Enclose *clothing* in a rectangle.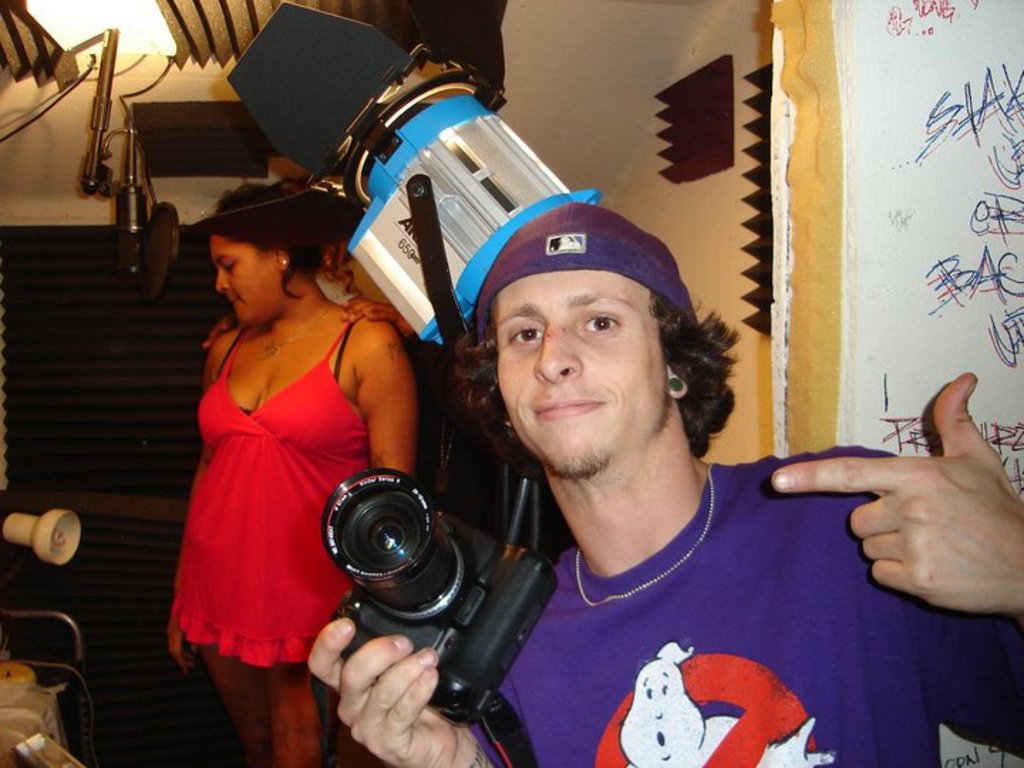
bbox=[452, 465, 1023, 767].
